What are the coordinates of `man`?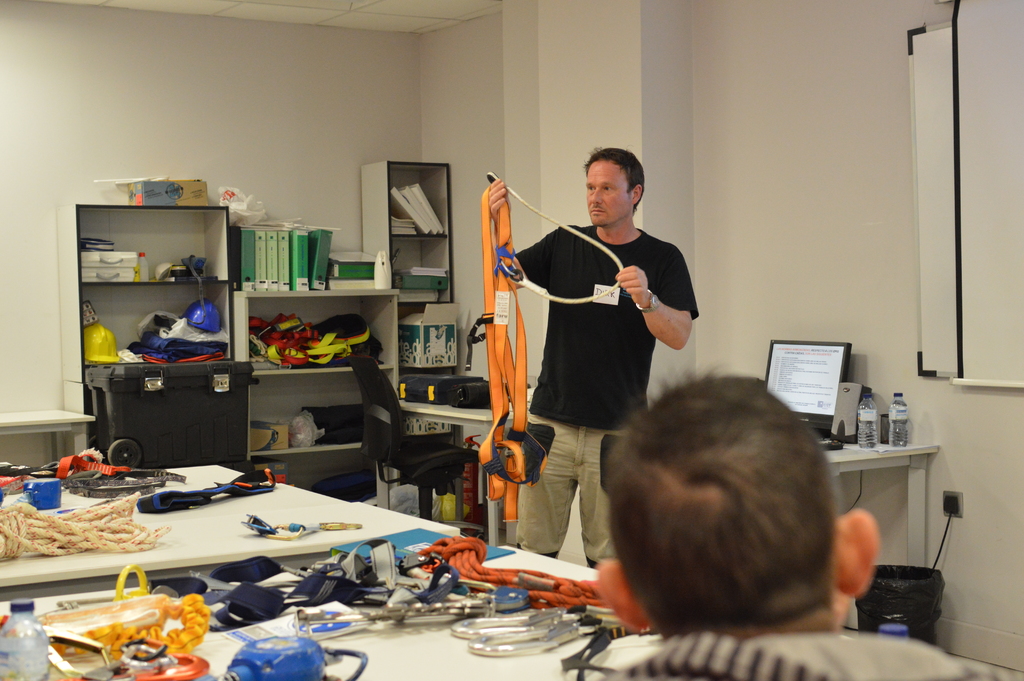
573:366:1006:680.
